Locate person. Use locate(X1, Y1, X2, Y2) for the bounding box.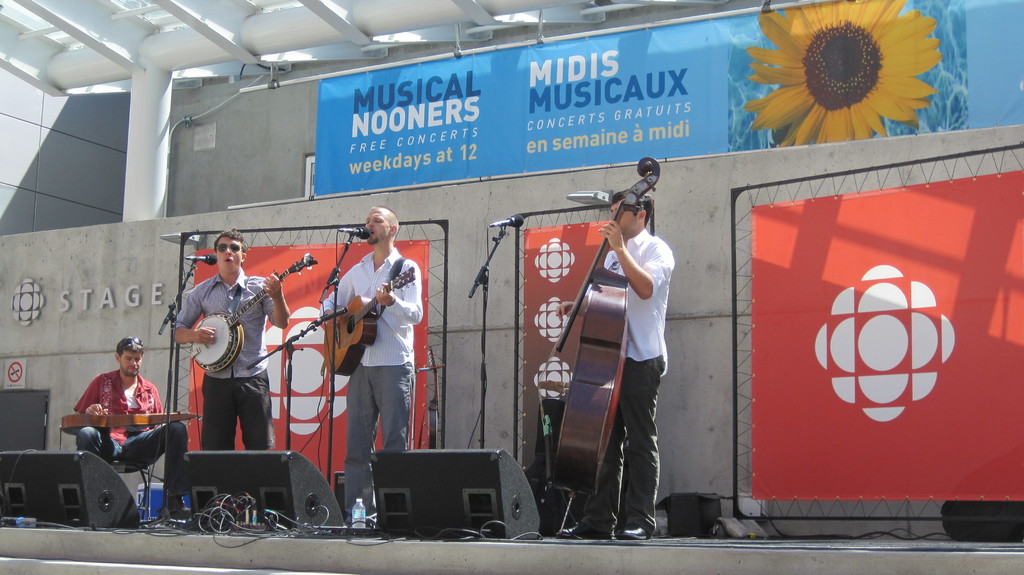
locate(553, 190, 678, 542).
